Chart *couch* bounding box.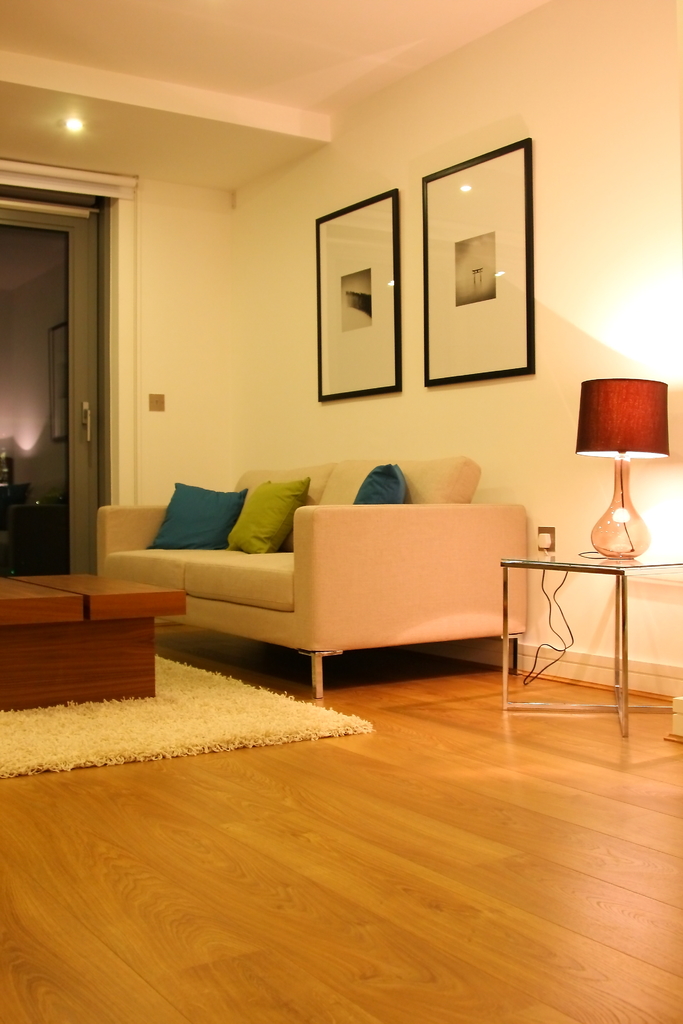
Charted: box=[102, 454, 561, 700].
